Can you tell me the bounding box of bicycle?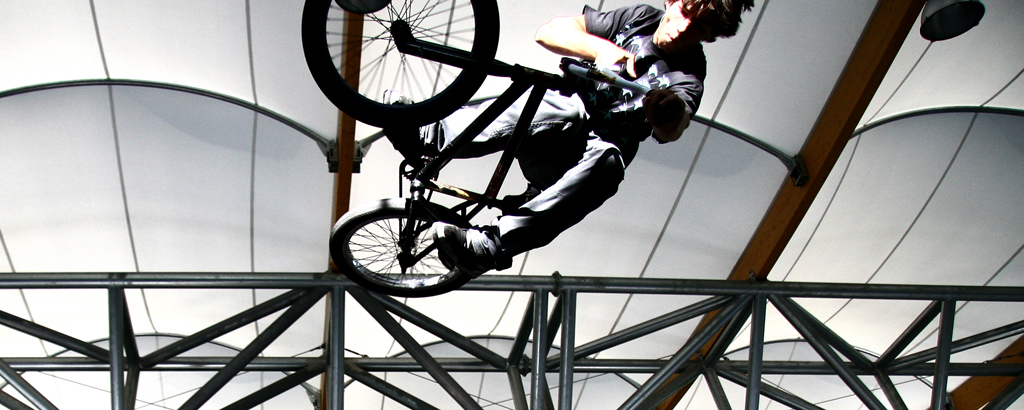
detection(318, 20, 703, 304).
